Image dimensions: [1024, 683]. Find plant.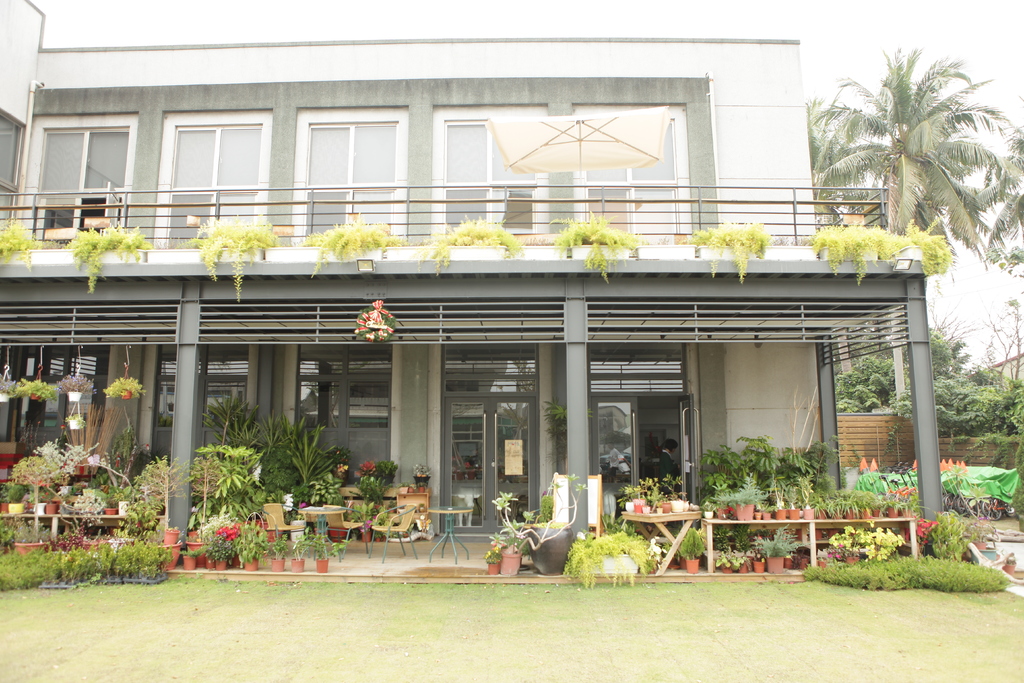
select_region(348, 498, 414, 537).
